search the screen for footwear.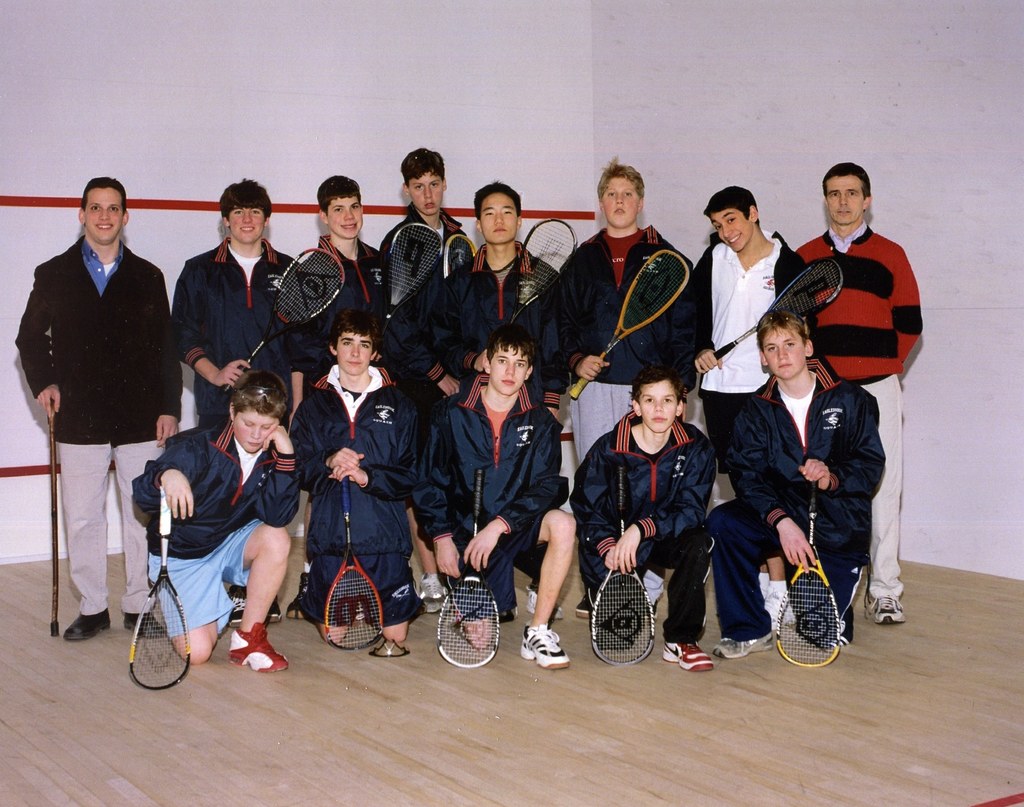
Found at x1=657 y1=639 x2=718 y2=672.
